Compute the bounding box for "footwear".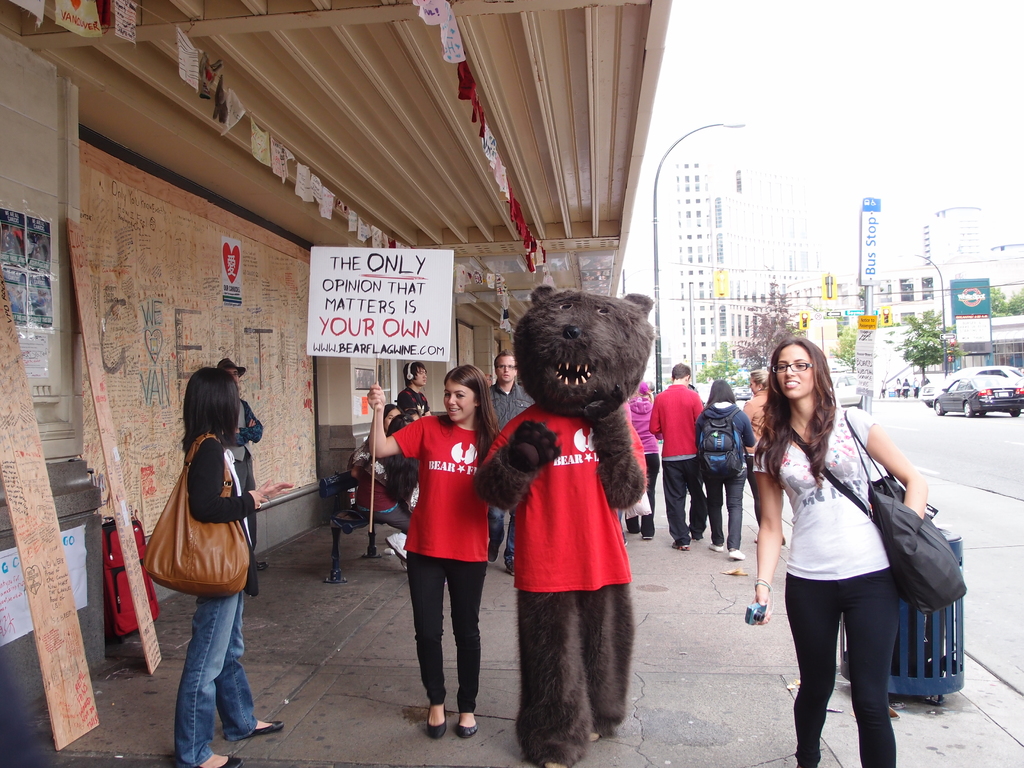
<bbox>429, 706, 445, 740</bbox>.
